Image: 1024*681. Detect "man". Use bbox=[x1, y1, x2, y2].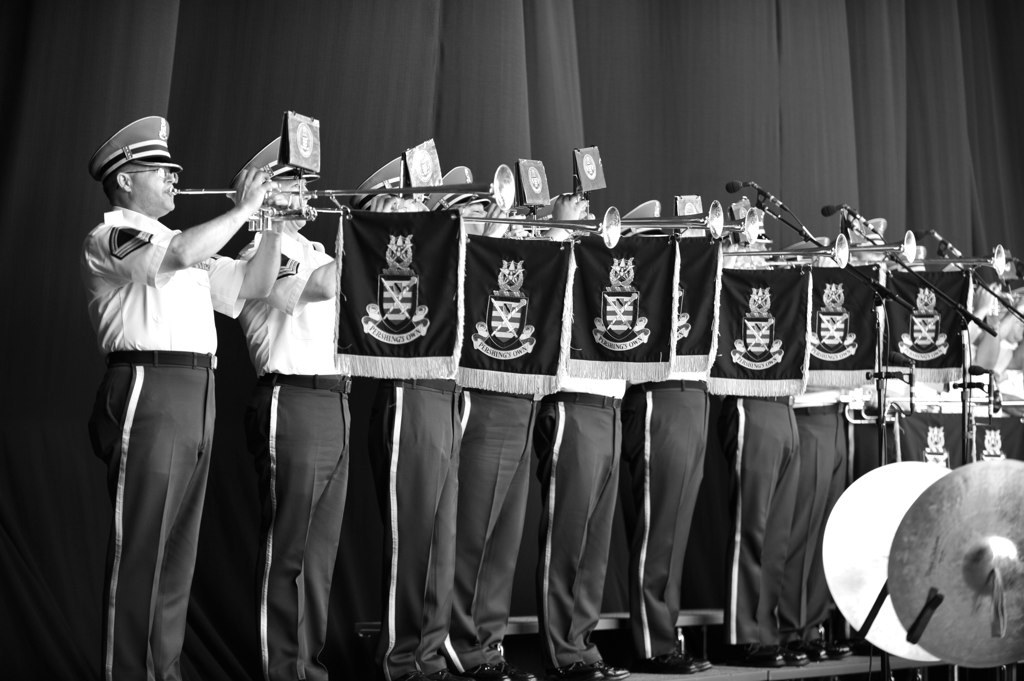
bbox=[460, 165, 547, 680].
